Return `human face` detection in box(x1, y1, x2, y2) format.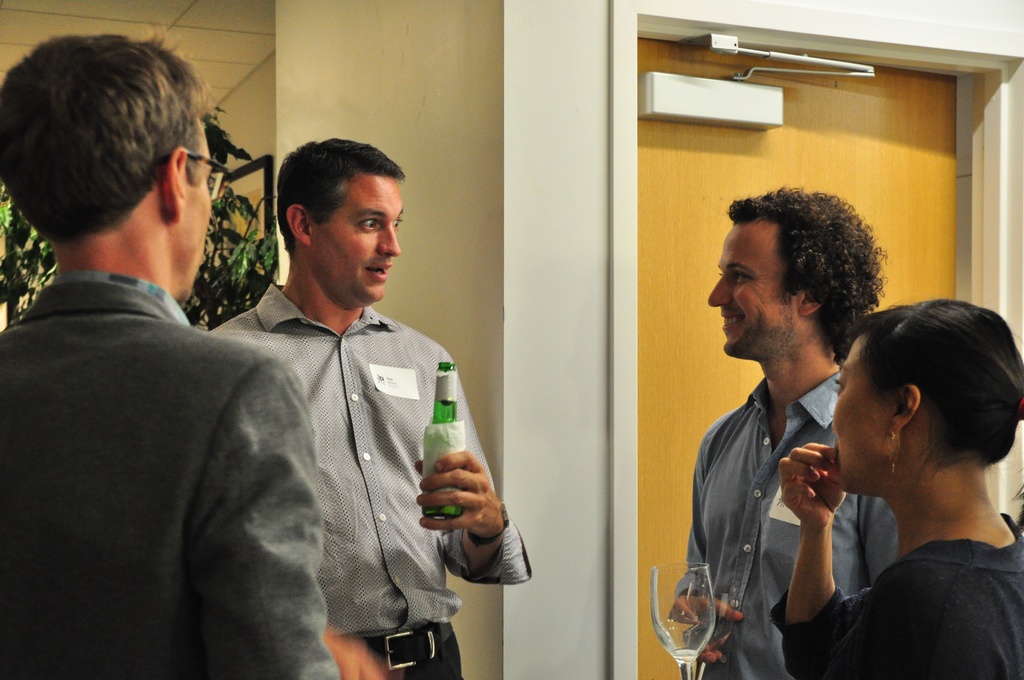
box(705, 218, 810, 354).
